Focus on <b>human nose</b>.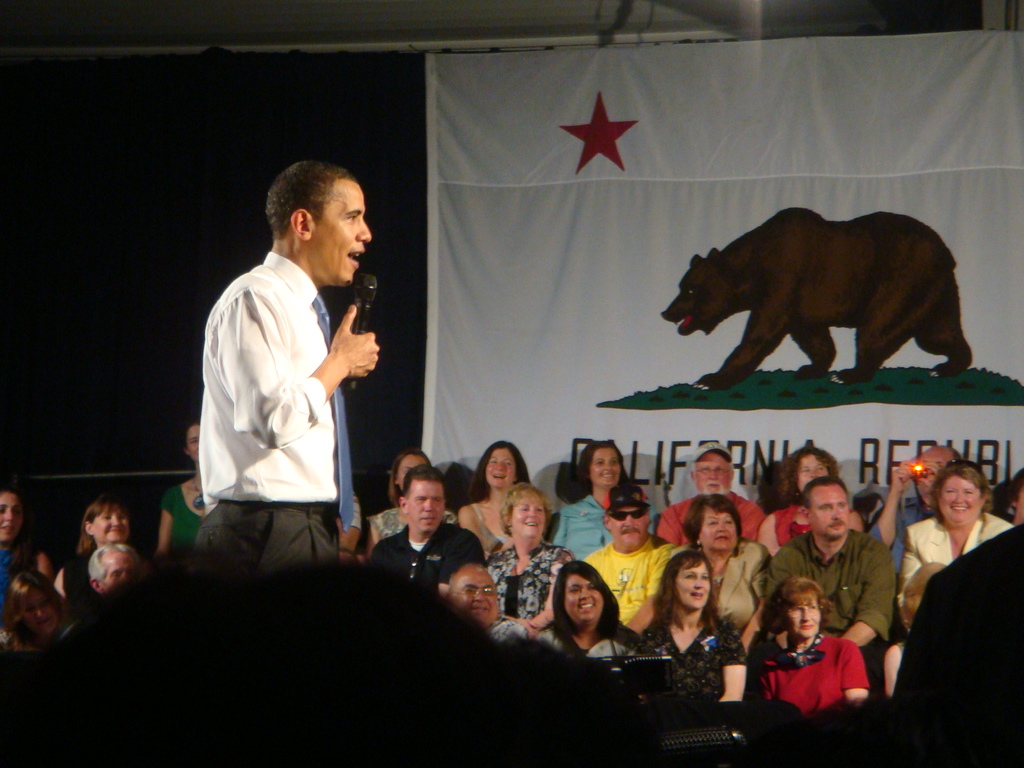
Focused at {"left": 1, "top": 509, "right": 12, "bottom": 522}.
